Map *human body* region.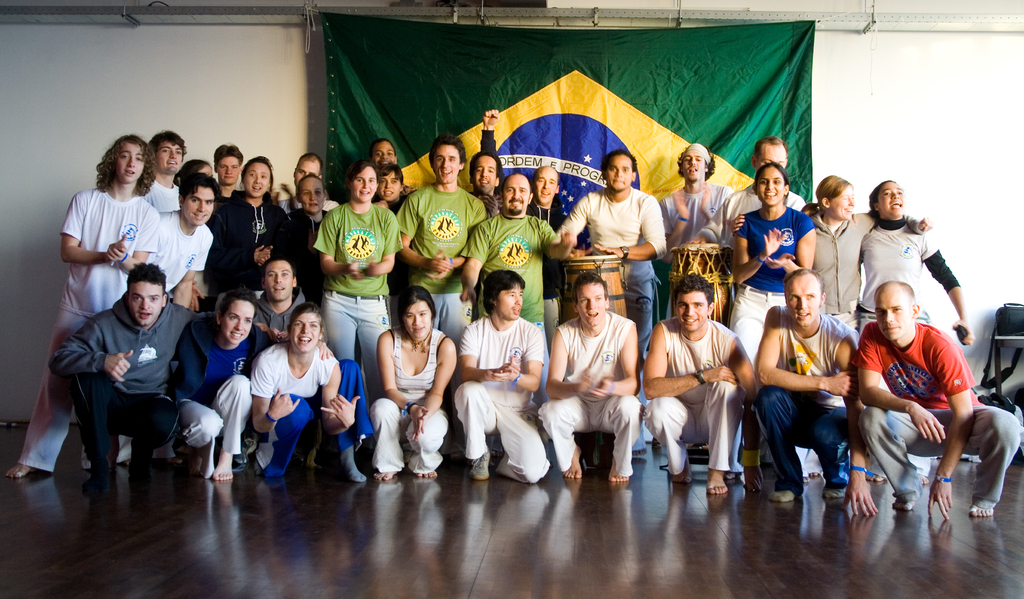
Mapped to region(253, 254, 308, 355).
